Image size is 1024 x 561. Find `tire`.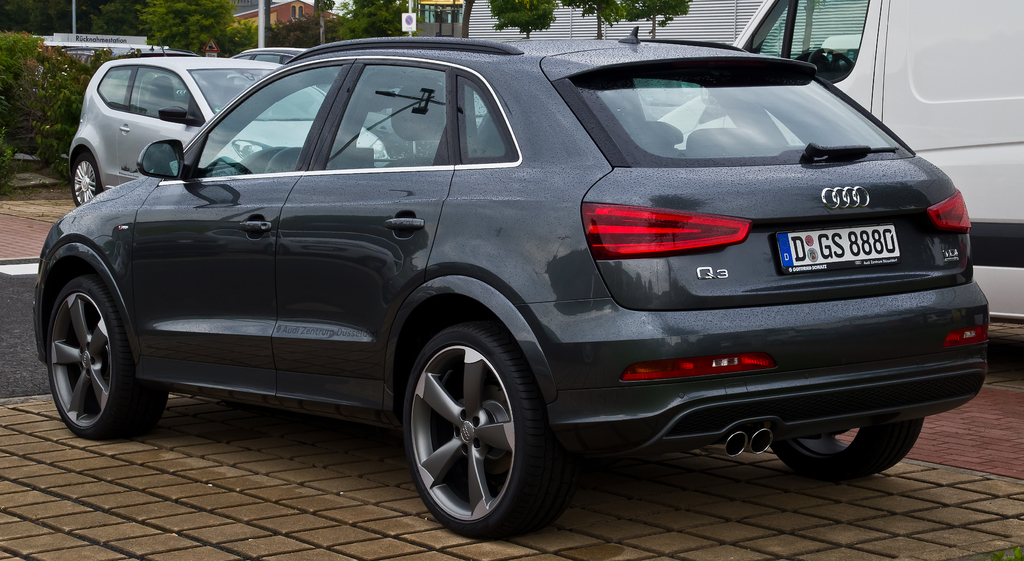
{"left": 47, "top": 287, "right": 171, "bottom": 438}.
